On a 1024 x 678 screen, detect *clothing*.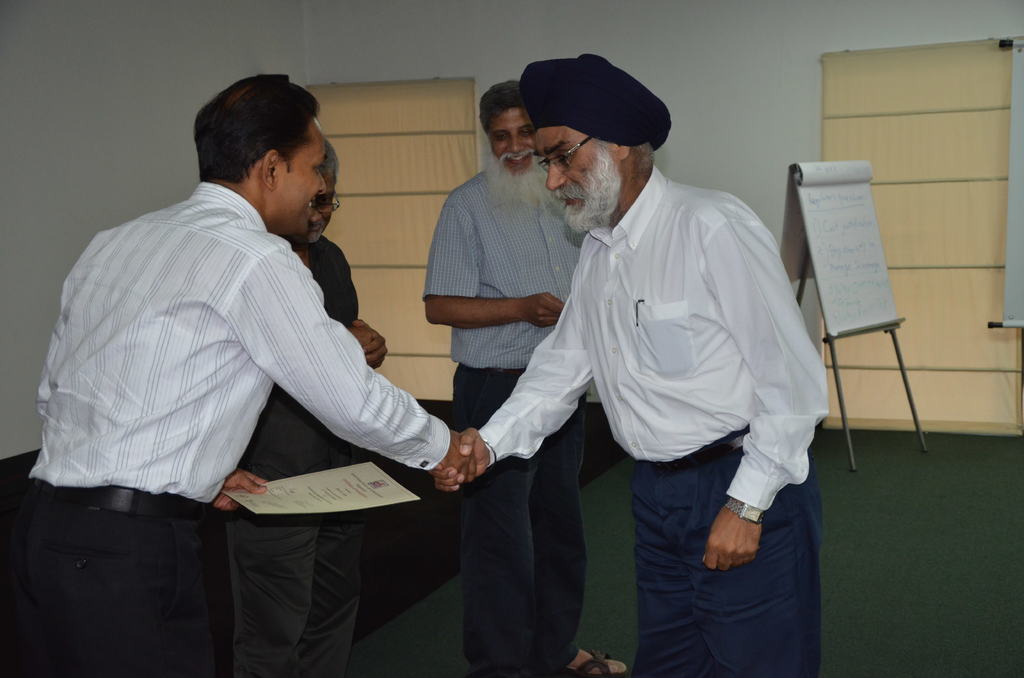
crop(220, 229, 358, 672).
